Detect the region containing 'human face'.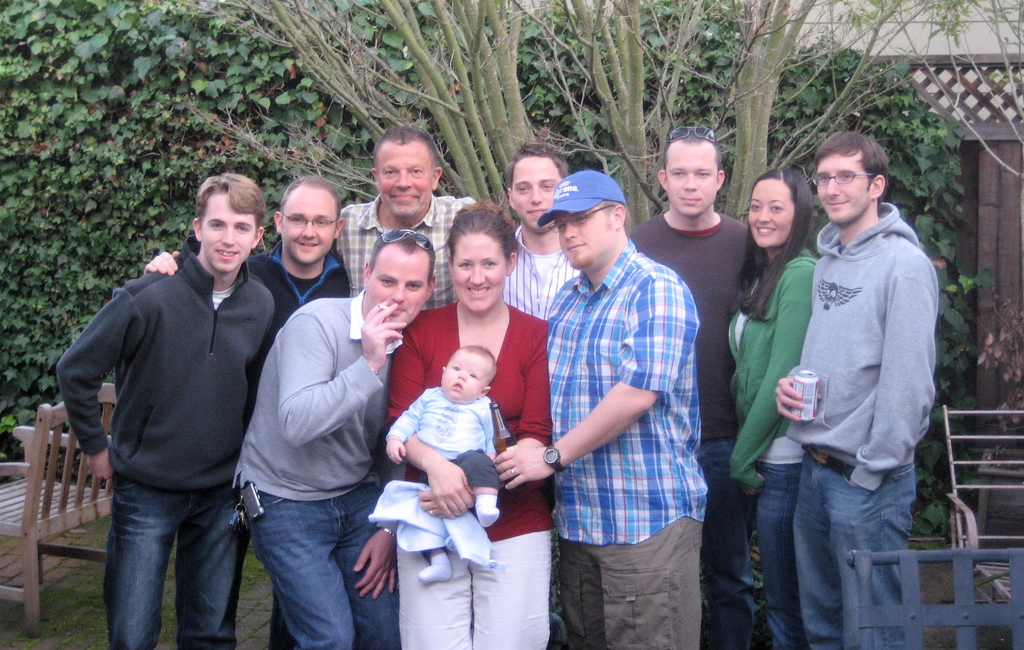
[369,250,431,325].
